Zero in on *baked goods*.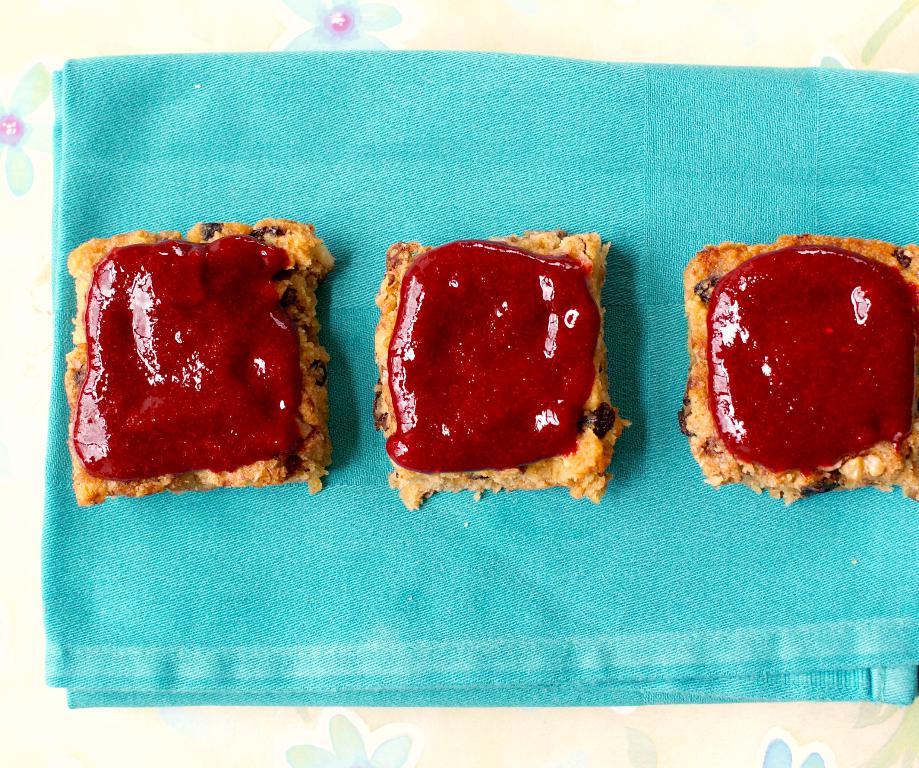
Zeroed in: (x1=66, y1=230, x2=325, y2=505).
